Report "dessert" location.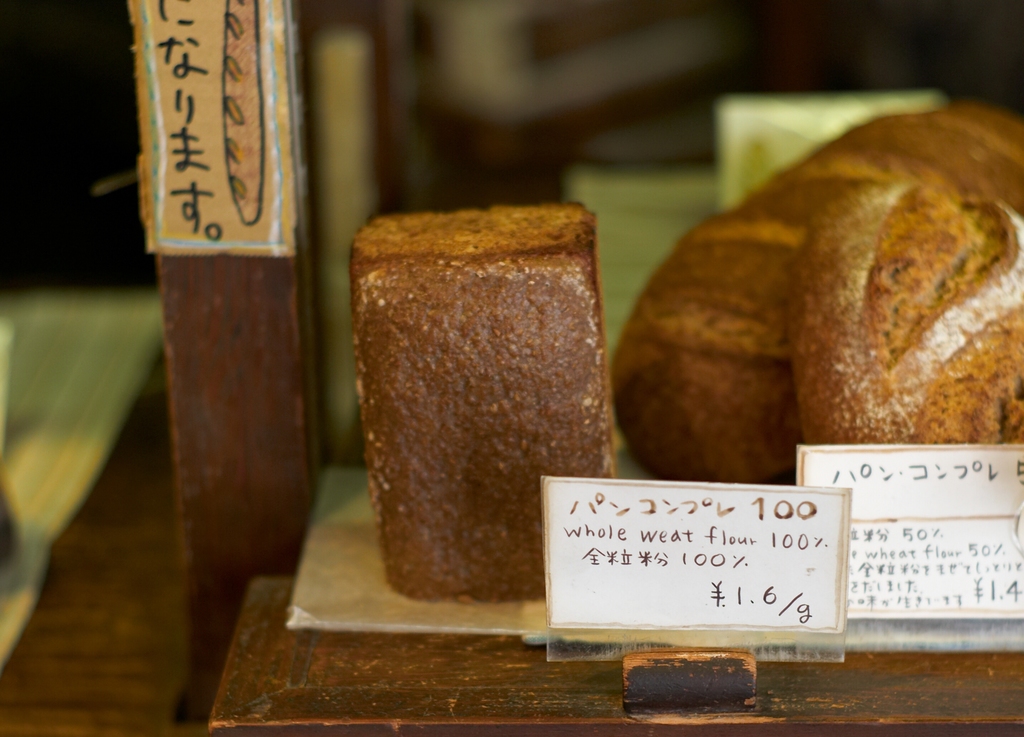
Report: Rect(614, 103, 1023, 485).
